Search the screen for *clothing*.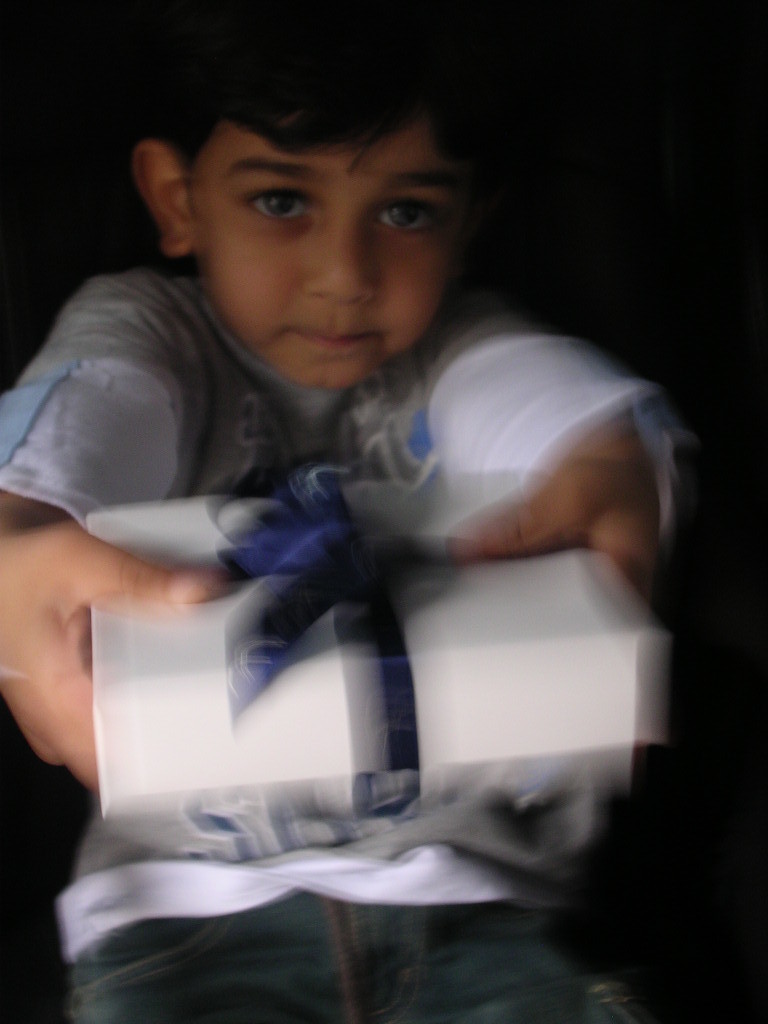
Found at [0,271,693,1023].
